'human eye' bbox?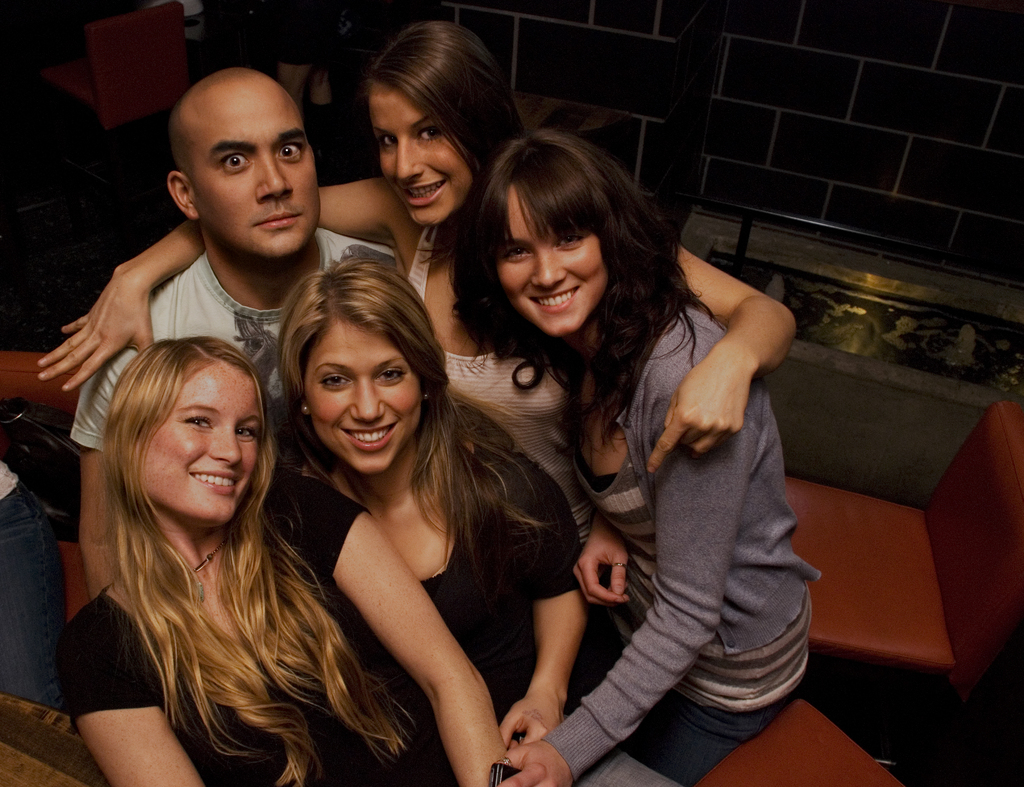
bbox=(505, 247, 532, 262)
